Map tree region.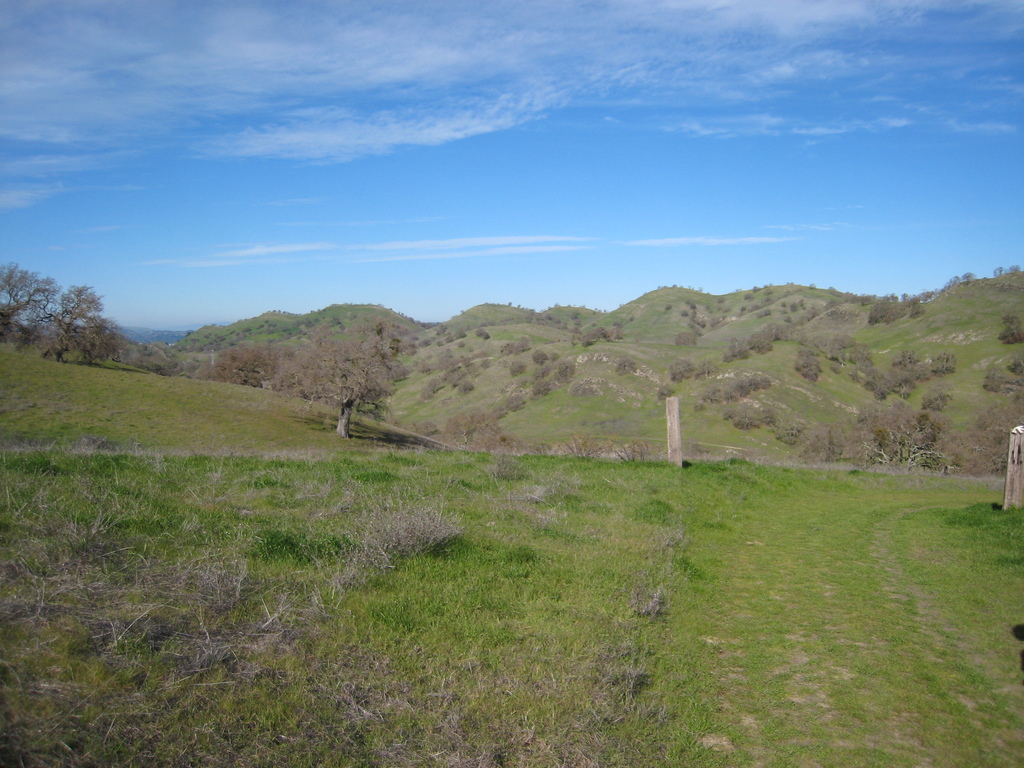
Mapped to {"x1": 868, "y1": 293, "x2": 904, "y2": 325}.
